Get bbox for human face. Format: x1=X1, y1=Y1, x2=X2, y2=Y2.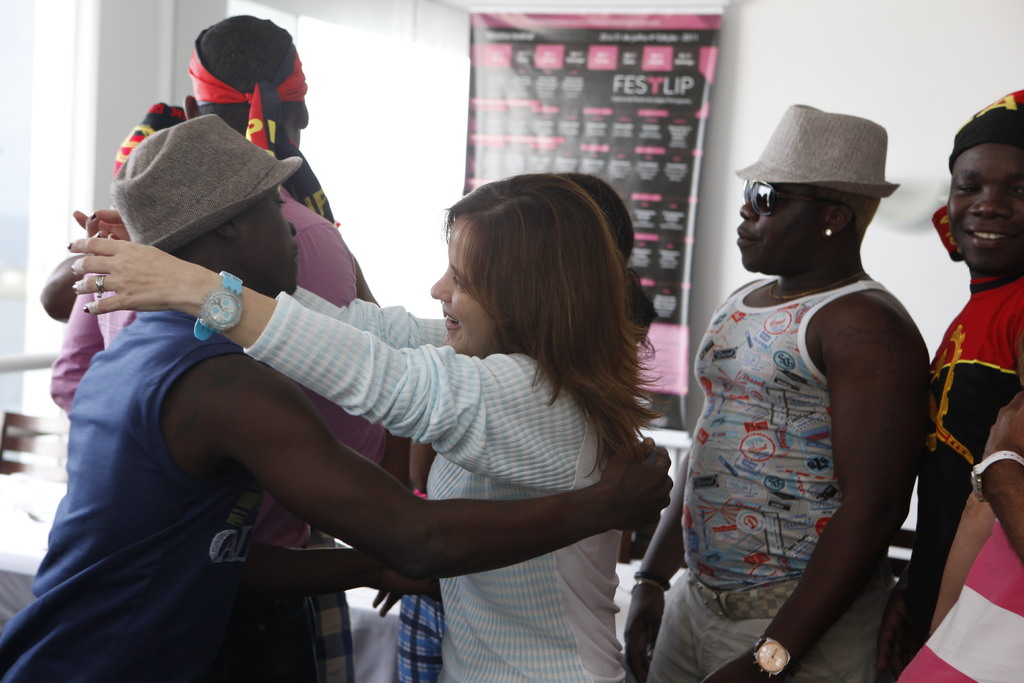
x1=420, y1=215, x2=490, y2=350.
